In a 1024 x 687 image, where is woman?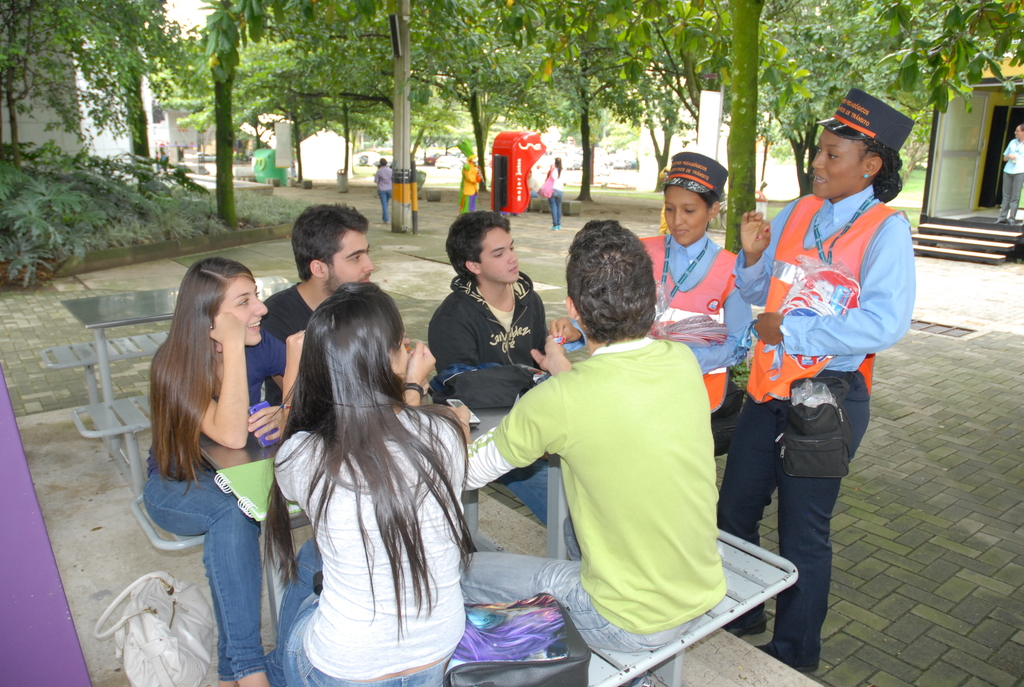
Rect(543, 146, 756, 426).
